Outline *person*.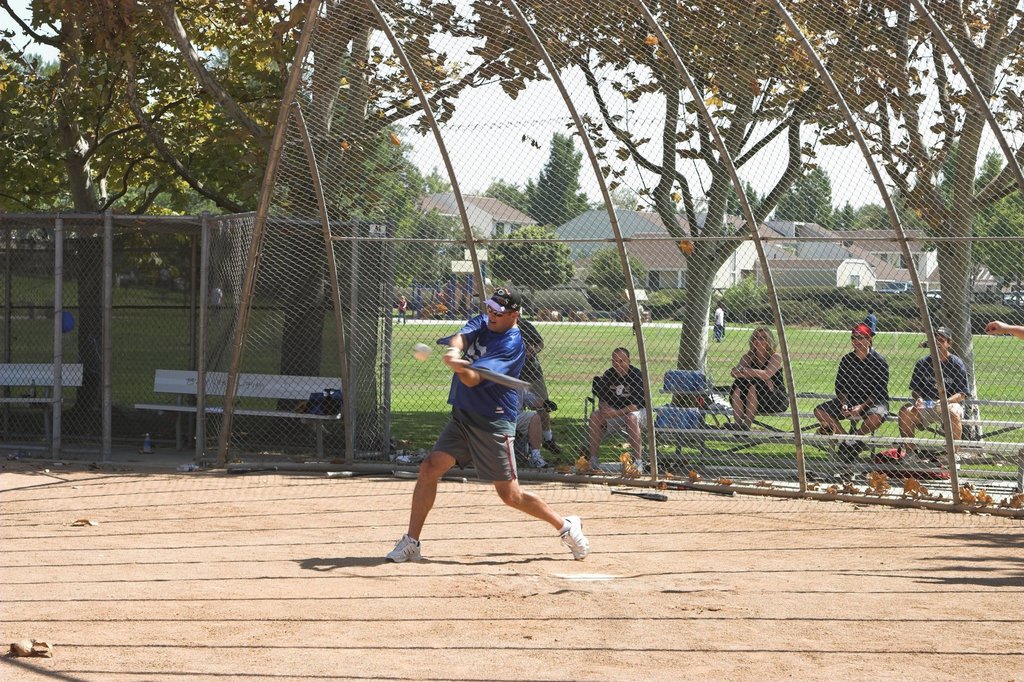
Outline: <region>813, 326, 890, 457</region>.
